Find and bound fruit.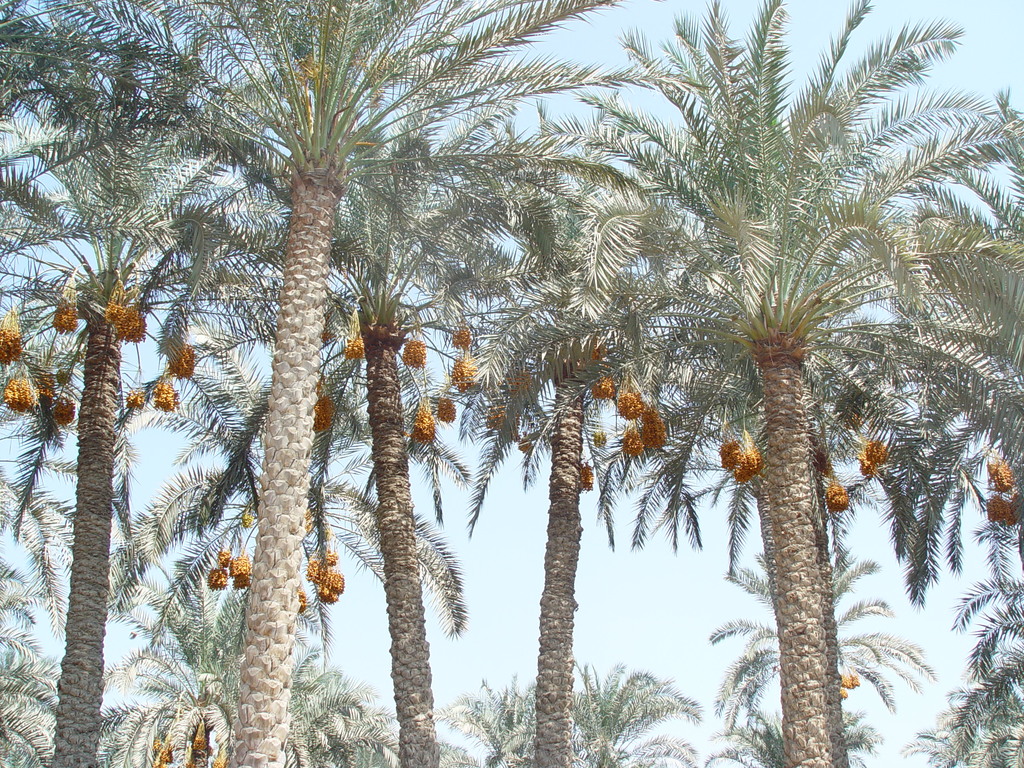
Bound: 615:390:644:422.
